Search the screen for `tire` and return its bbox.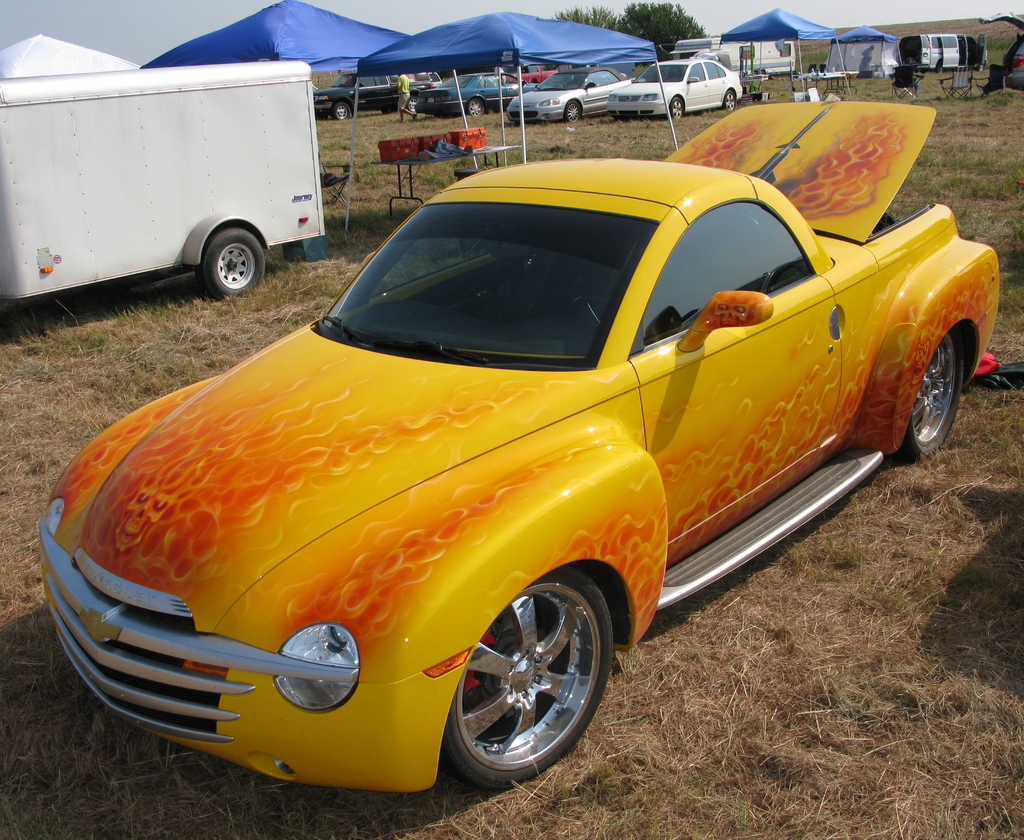
Found: 333:102:348:119.
